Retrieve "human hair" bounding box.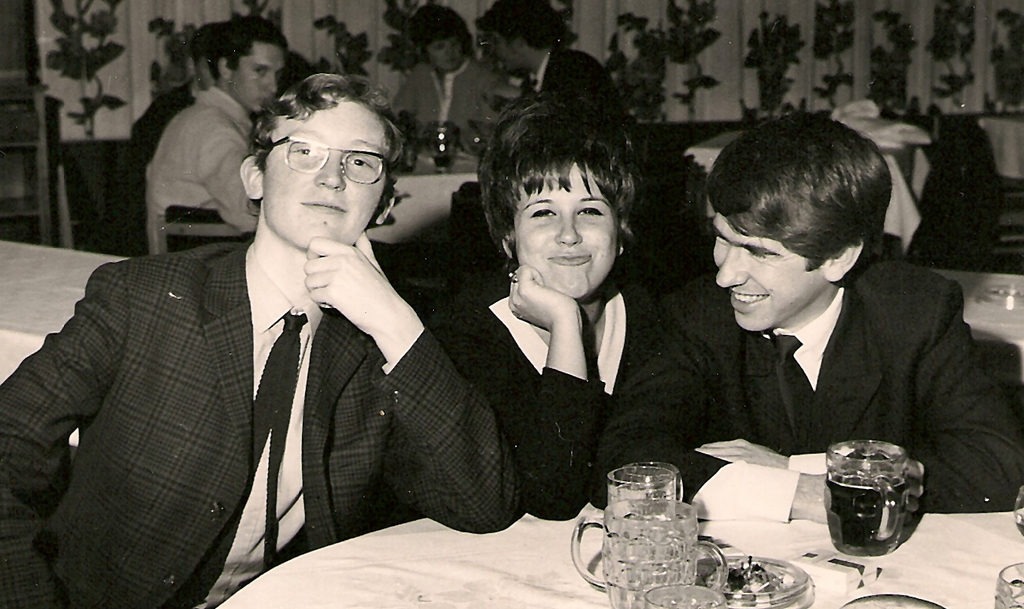
Bounding box: [190,24,219,76].
